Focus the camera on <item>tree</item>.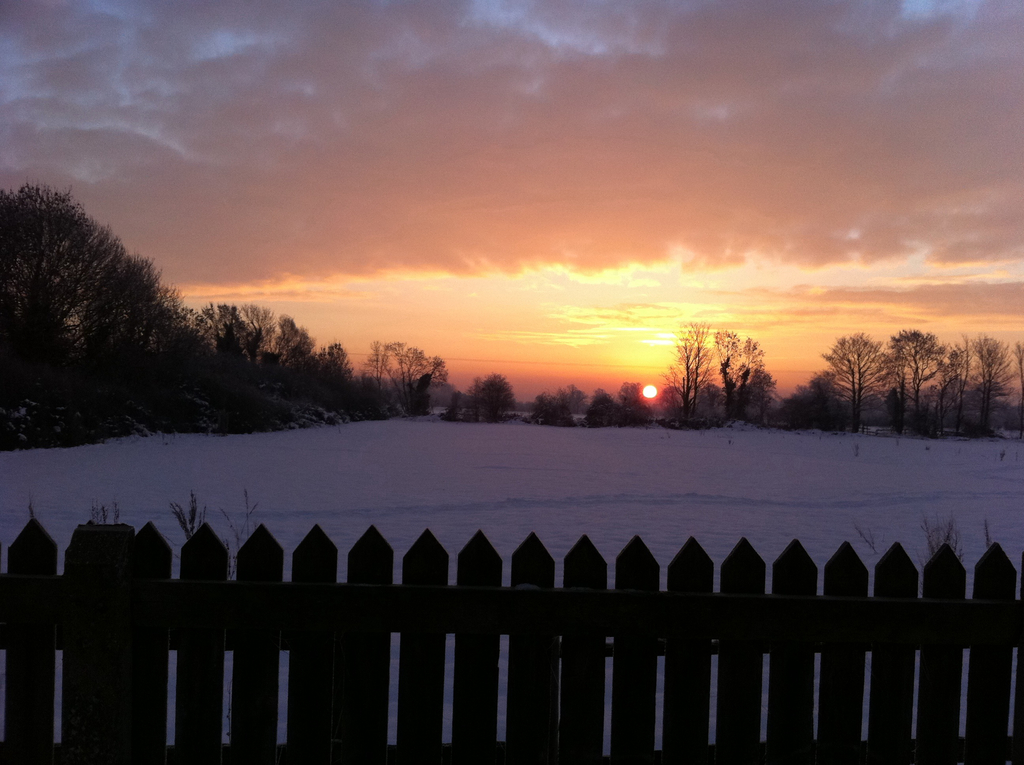
Focus region: 822/326/887/432.
